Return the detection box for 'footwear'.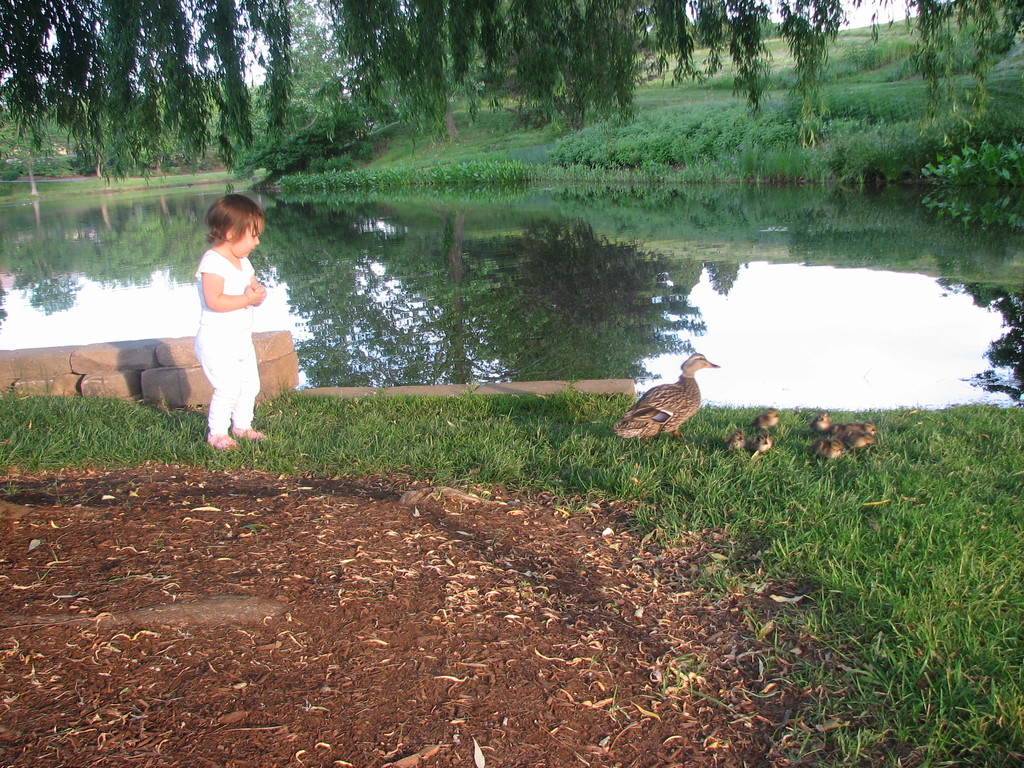
[x1=197, y1=425, x2=236, y2=450].
